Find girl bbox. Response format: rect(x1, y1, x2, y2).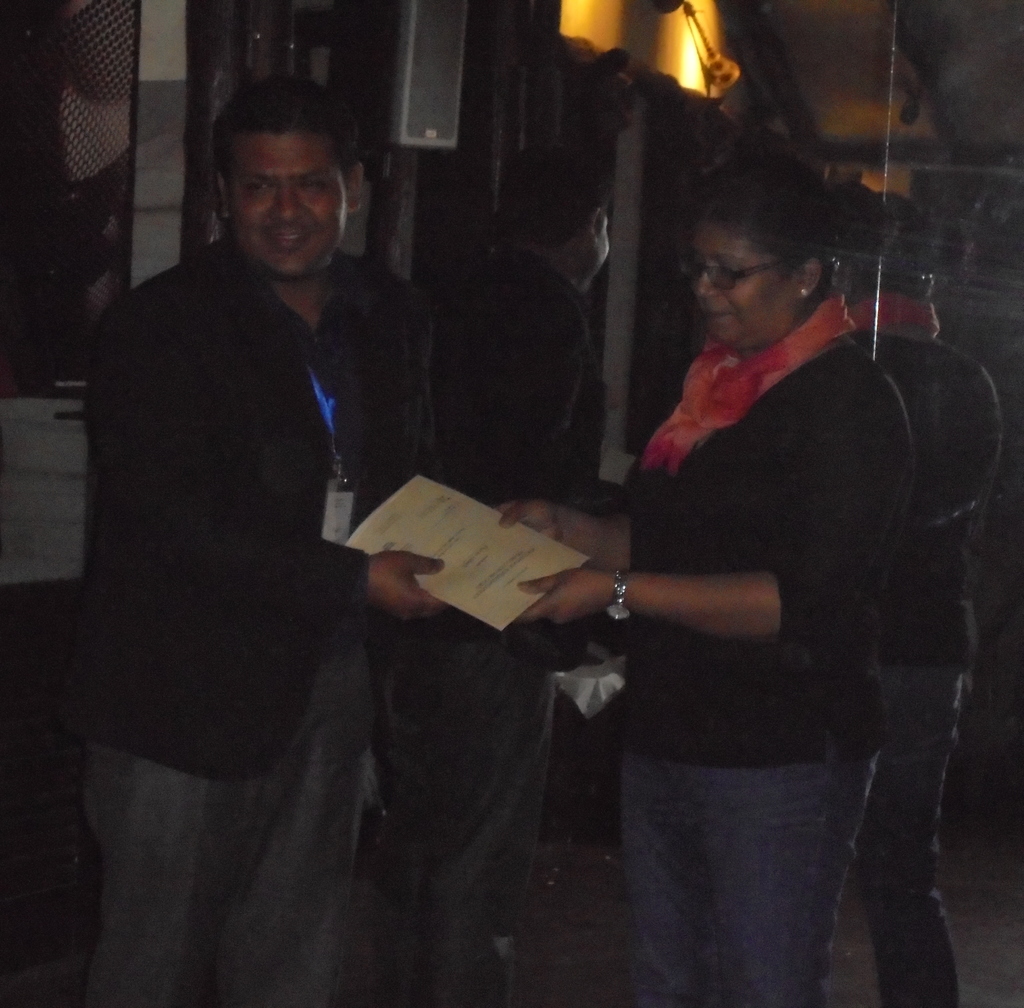
rect(508, 134, 898, 981).
